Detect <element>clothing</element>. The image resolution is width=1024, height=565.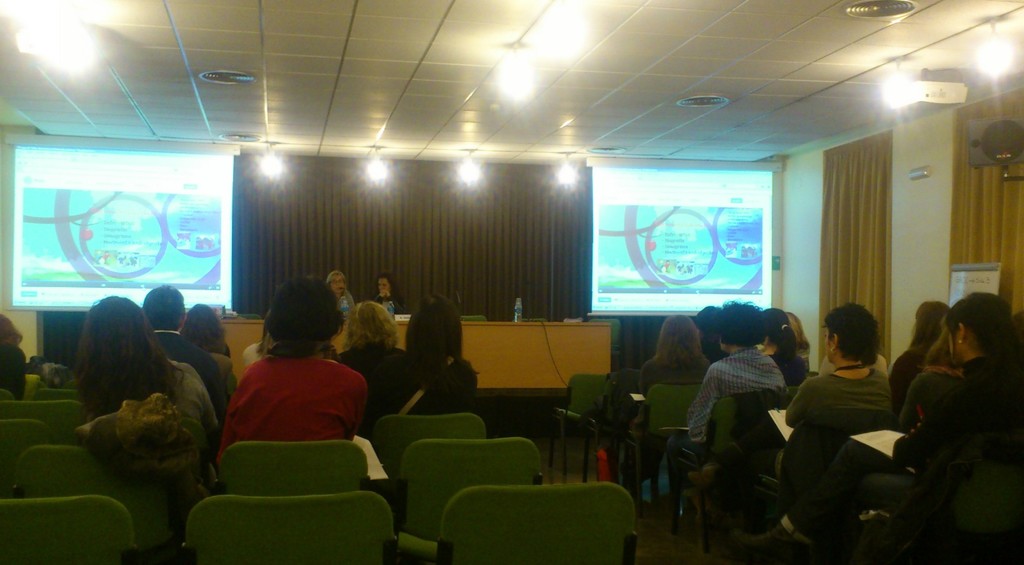
<box>205,337,367,460</box>.
